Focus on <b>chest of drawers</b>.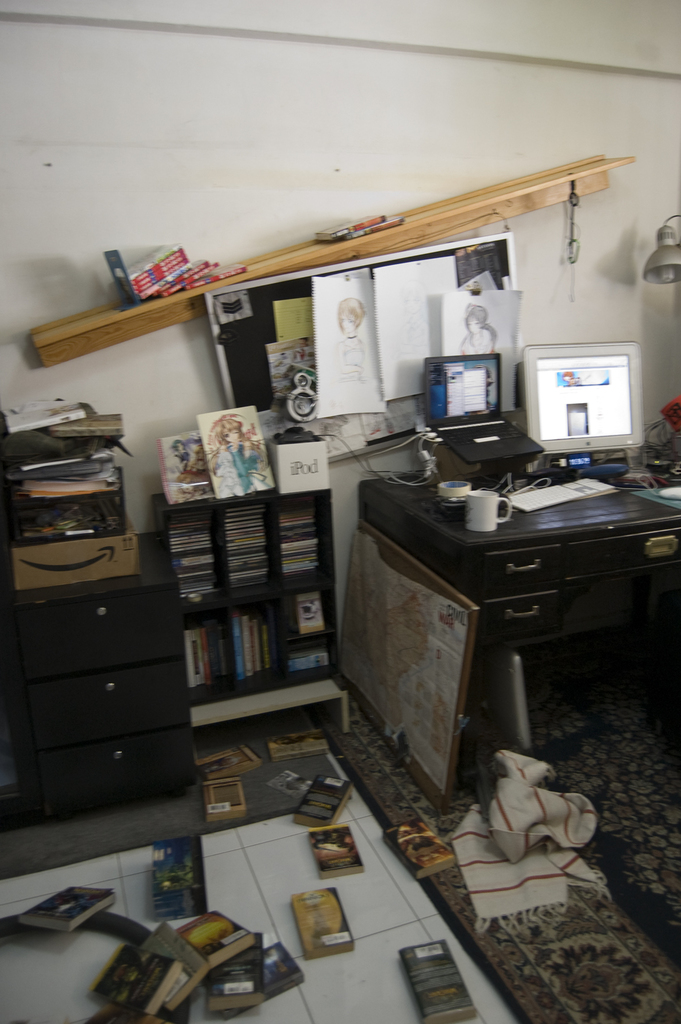
Focused at 0,530,196,831.
